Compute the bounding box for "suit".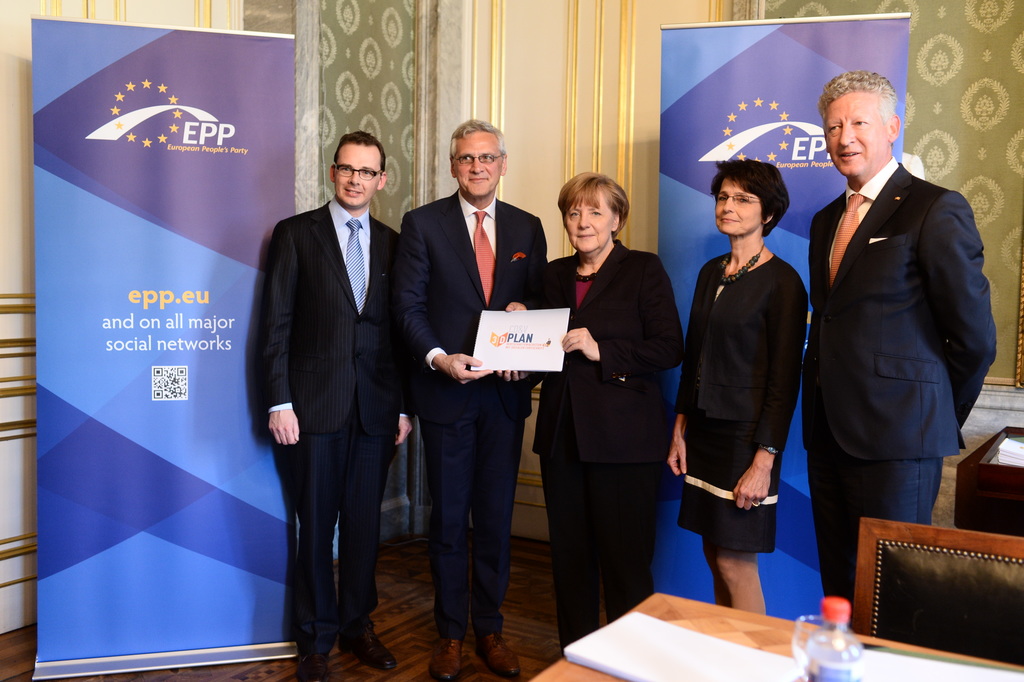
box(808, 153, 999, 644).
